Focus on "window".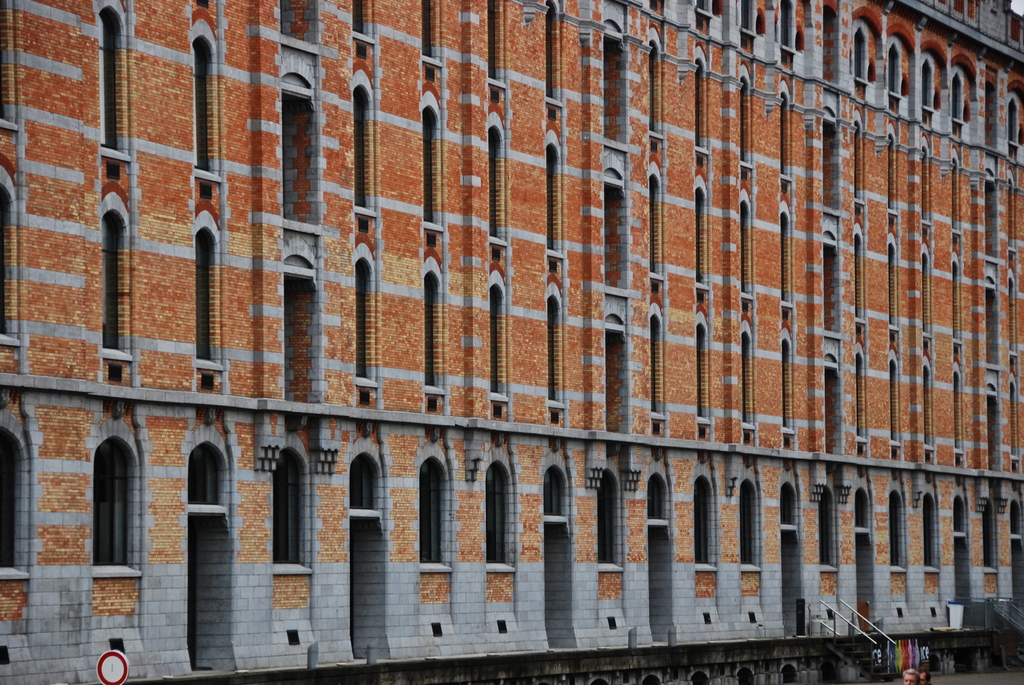
Focused at locate(919, 37, 947, 116).
